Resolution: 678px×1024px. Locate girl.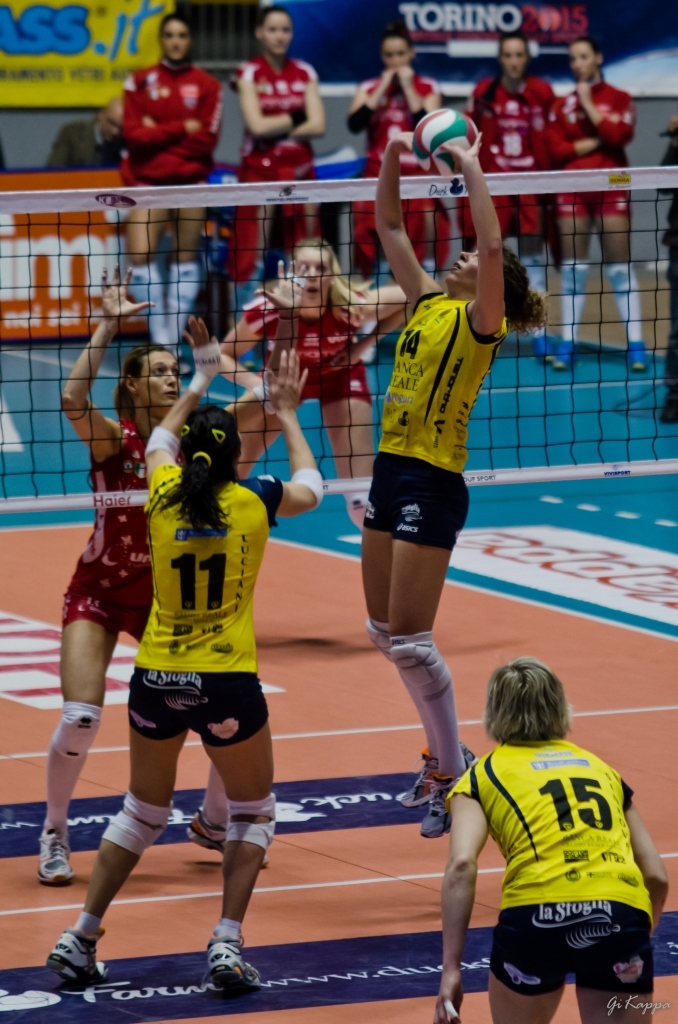
box(52, 295, 261, 880).
